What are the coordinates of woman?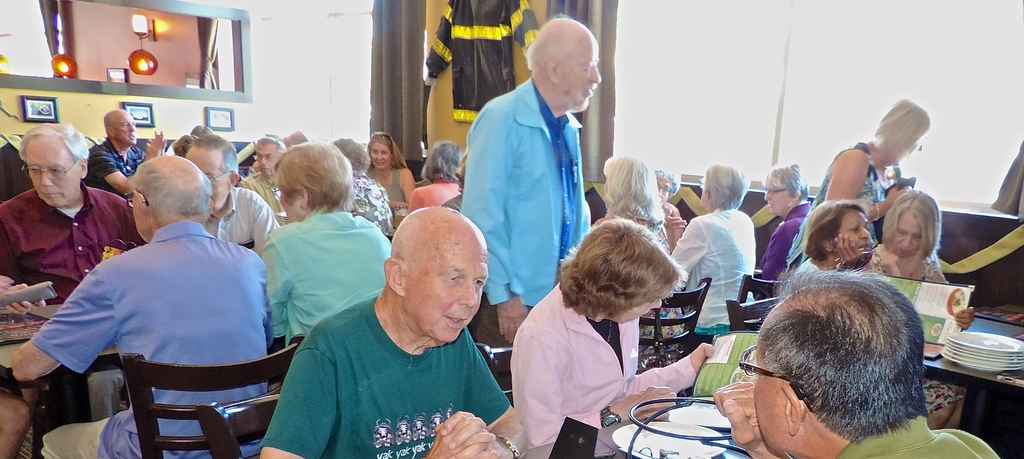
[590, 155, 666, 250].
